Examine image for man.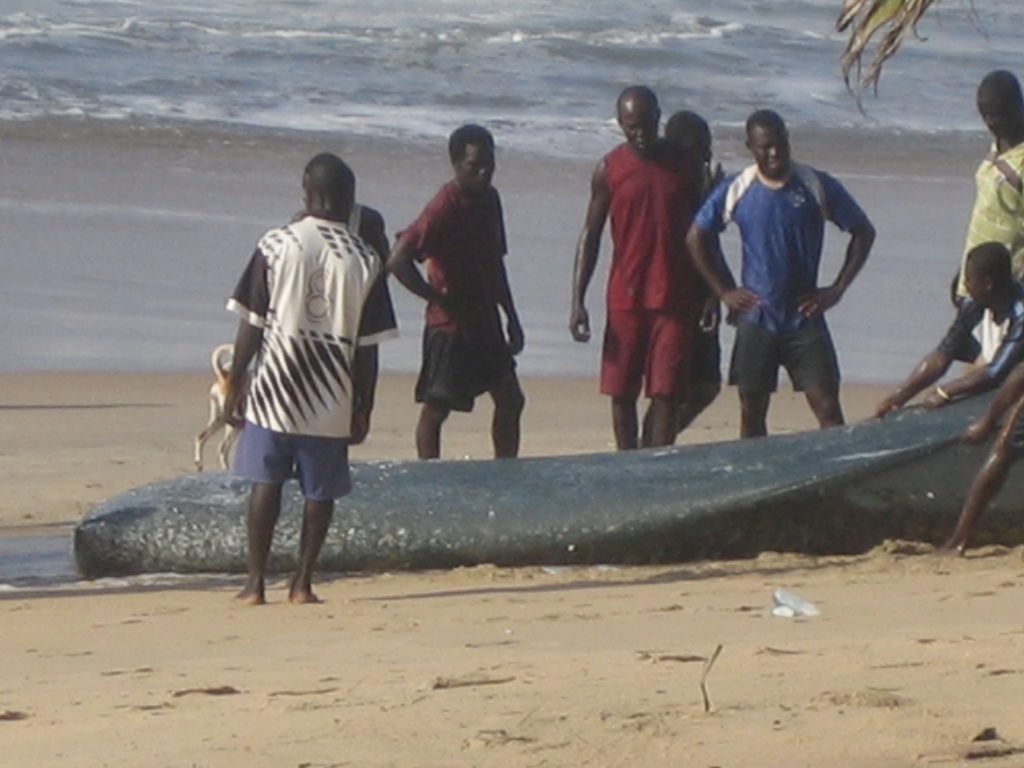
Examination result: crop(387, 122, 530, 456).
